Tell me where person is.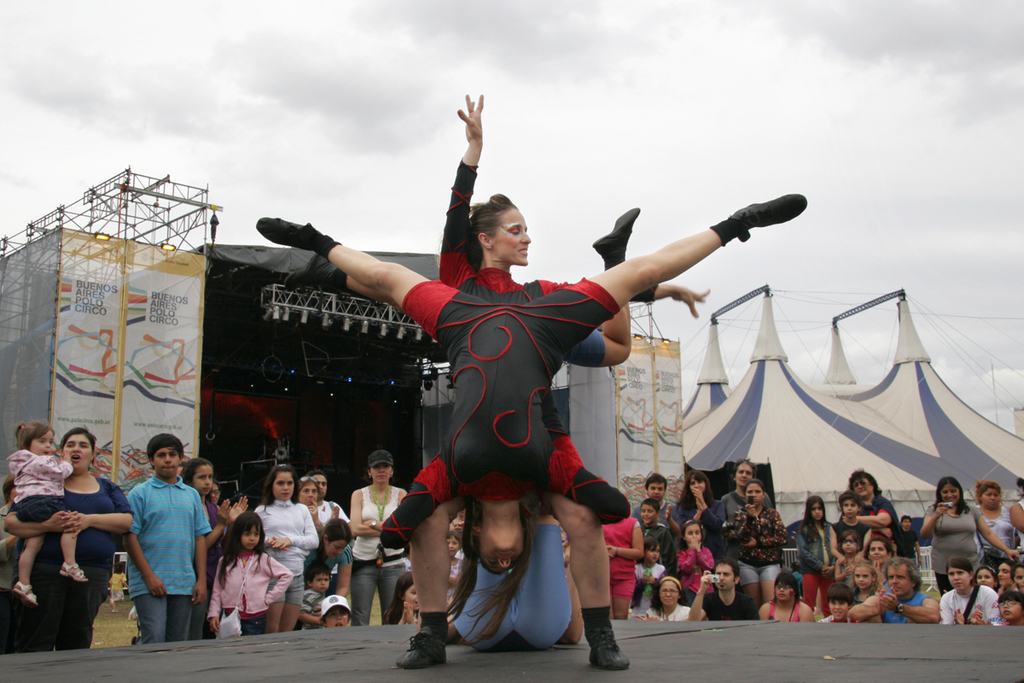
person is at (x1=396, y1=88, x2=713, y2=676).
